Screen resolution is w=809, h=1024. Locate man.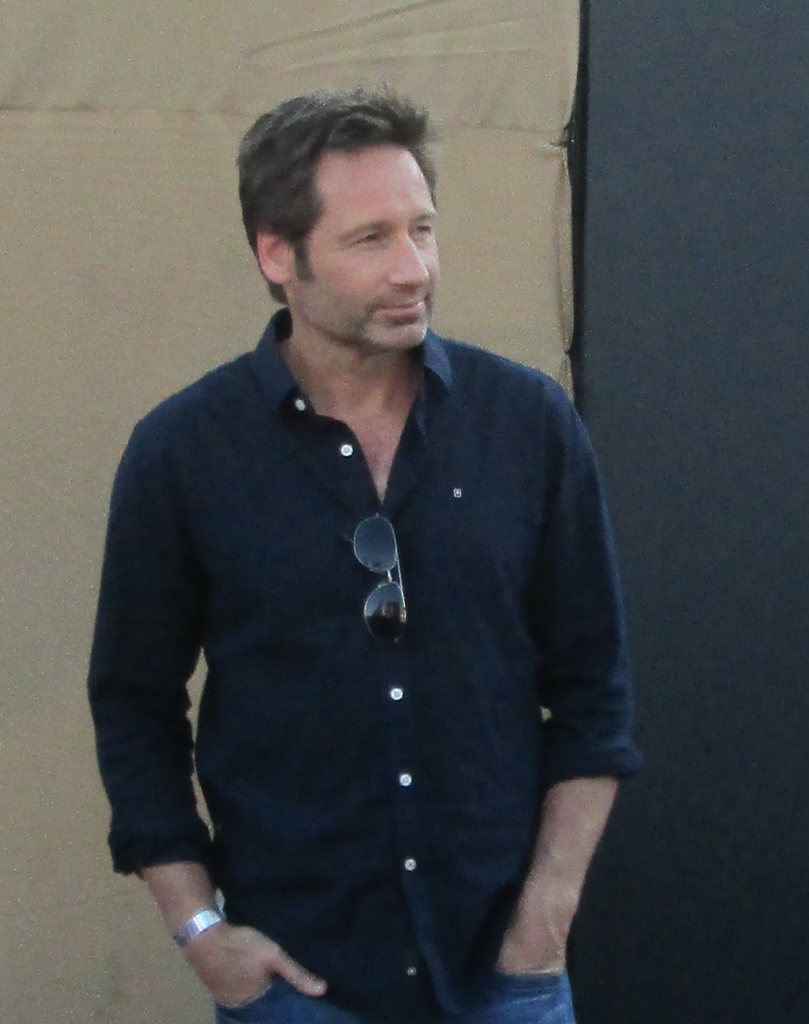
rect(76, 86, 641, 1005).
